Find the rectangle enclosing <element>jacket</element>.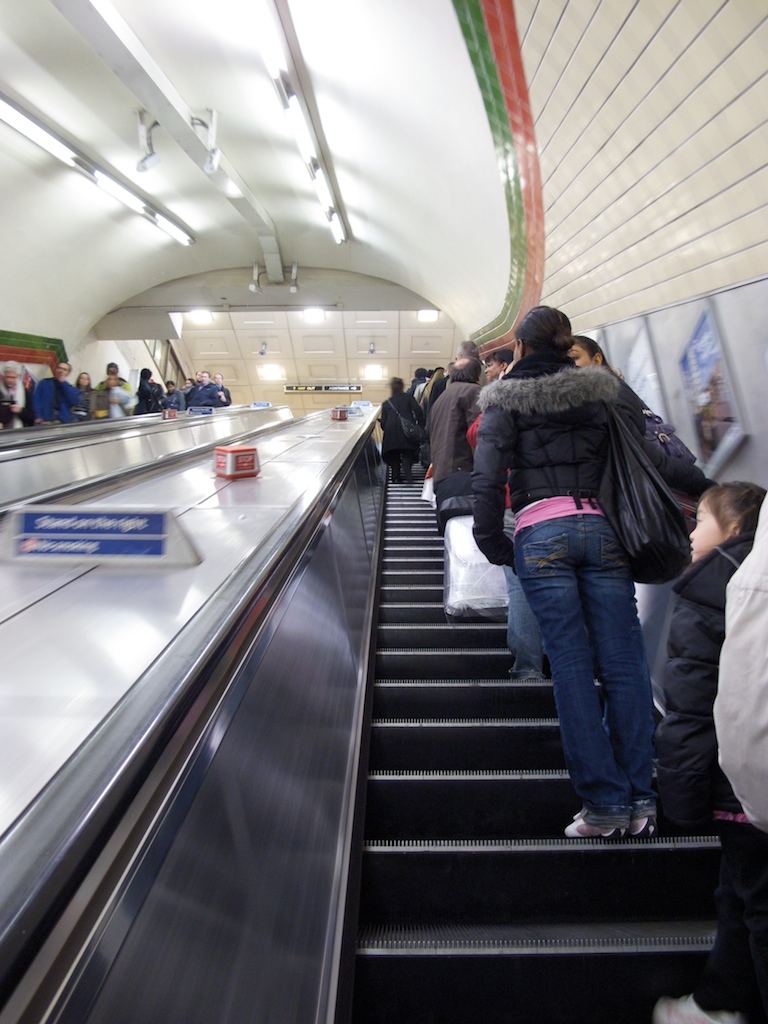
426 378 499 531.
